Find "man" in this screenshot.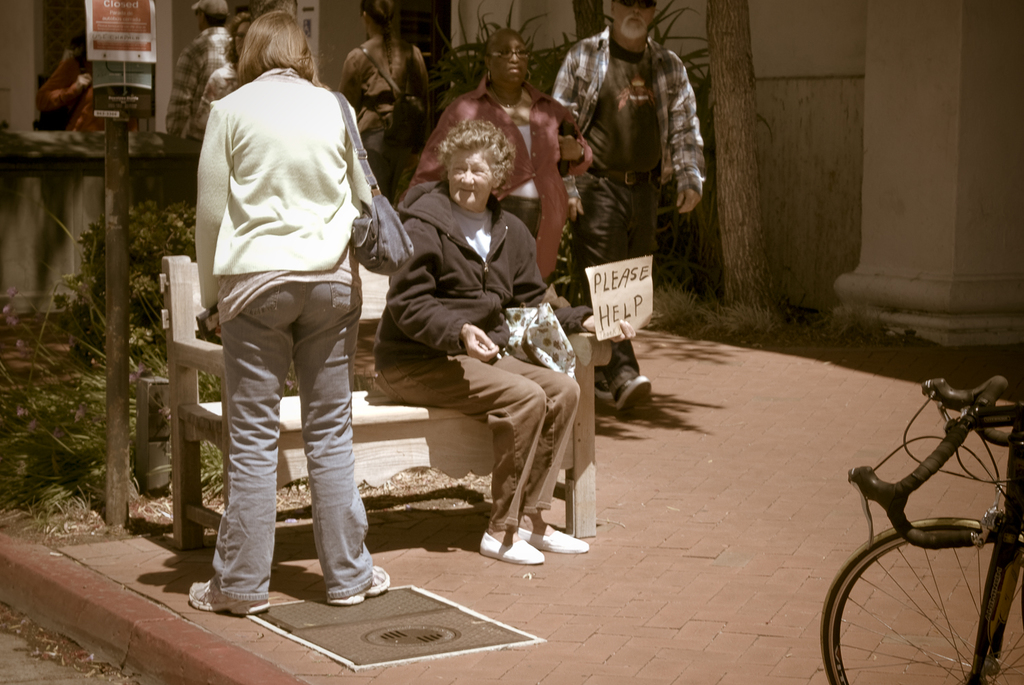
The bounding box for "man" is [x1=159, y1=0, x2=236, y2=137].
